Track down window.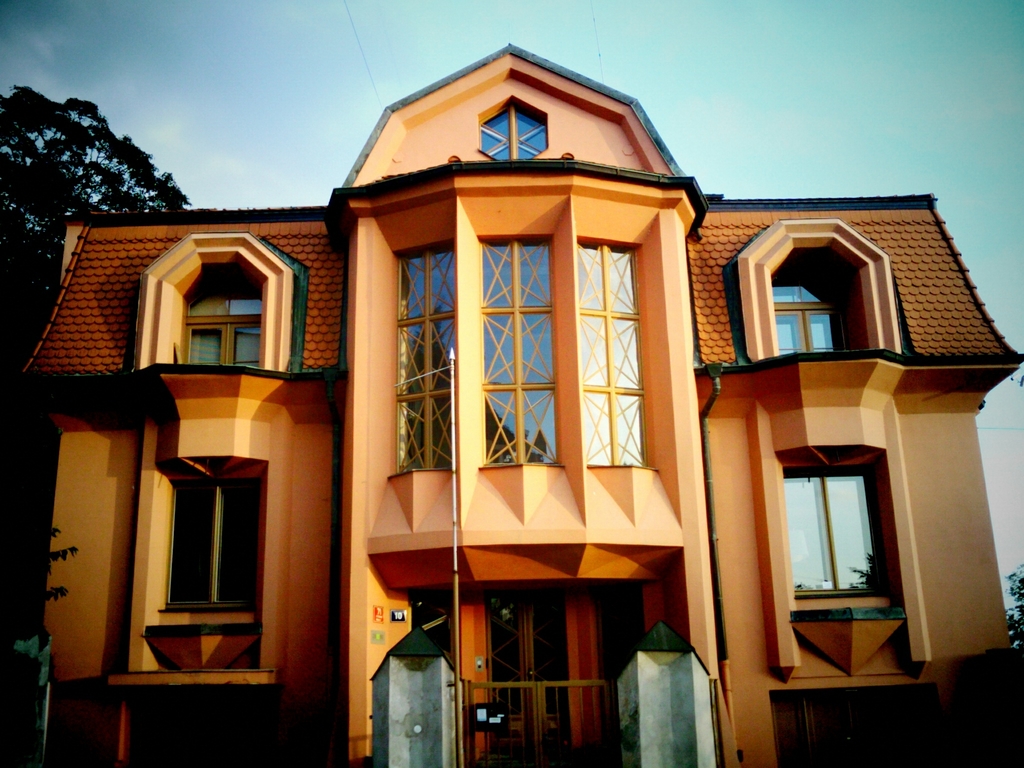
Tracked to [x1=185, y1=266, x2=266, y2=372].
